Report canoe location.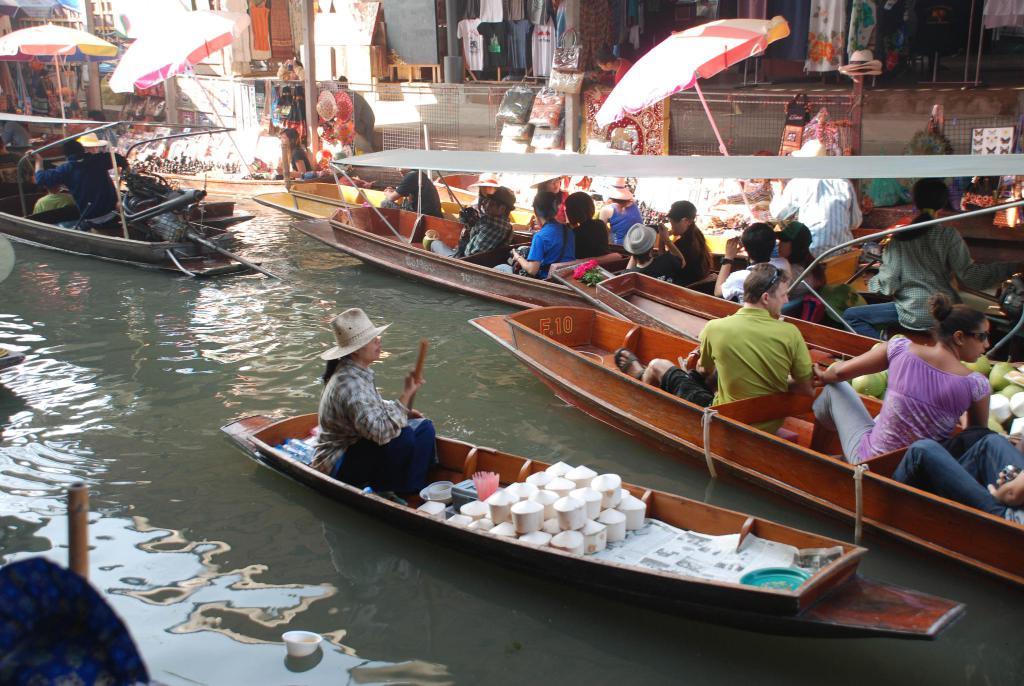
Report: <box>466,298,1023,584</box>.
